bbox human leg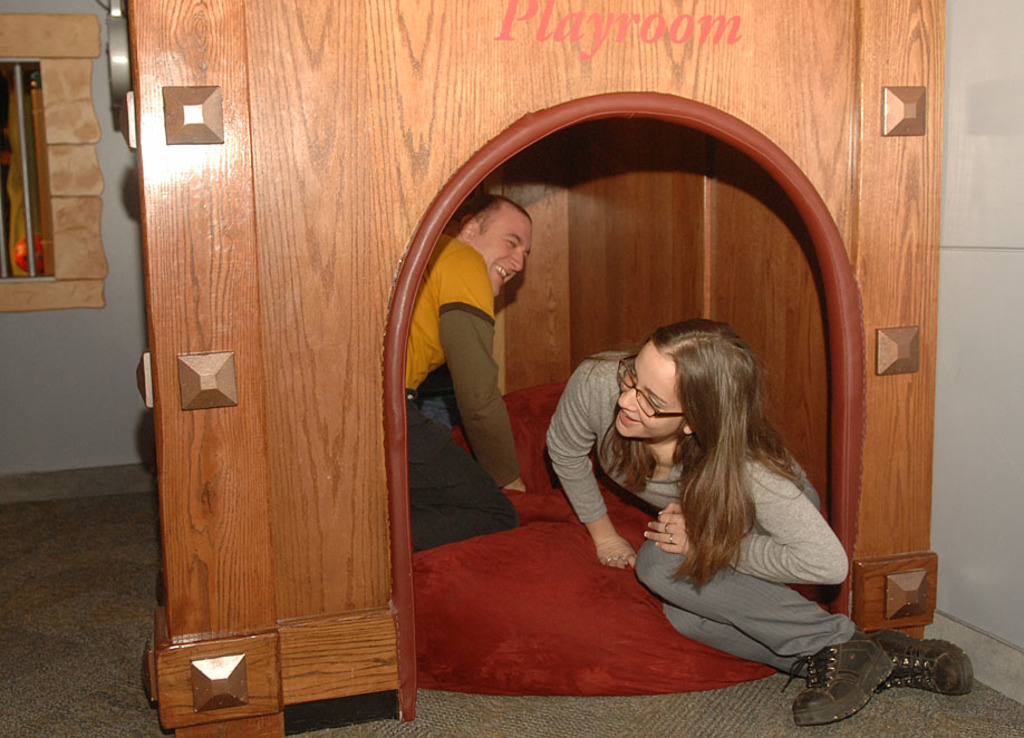
[x1=639, y1=517, x2=885, y2=728]
